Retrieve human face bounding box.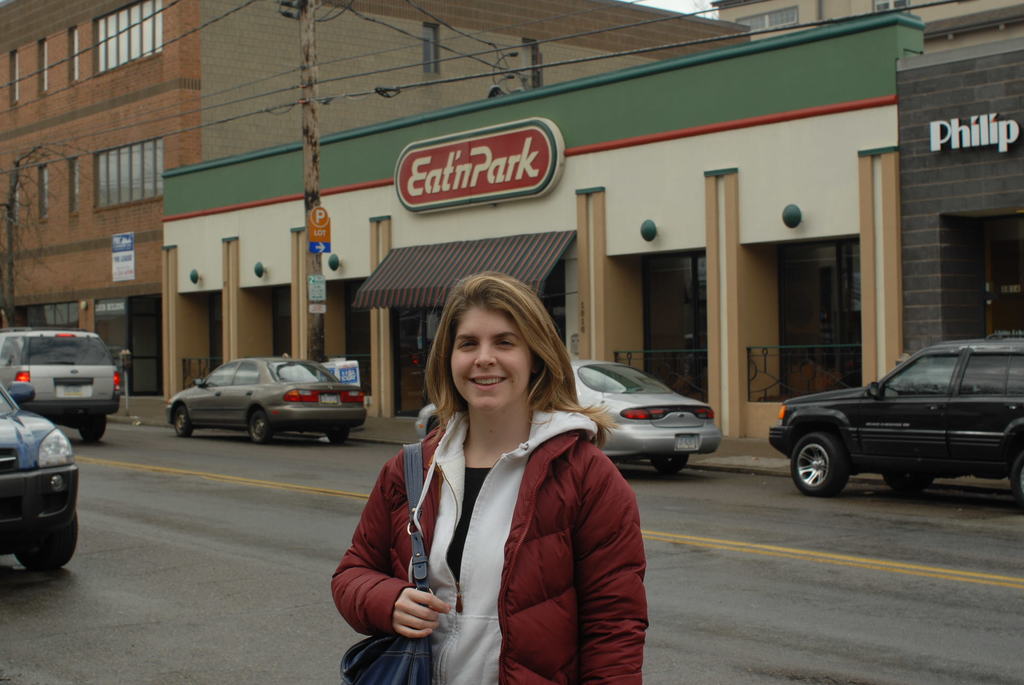
Bounding box: x1=451, y1=306, x2=530, y2=411.
